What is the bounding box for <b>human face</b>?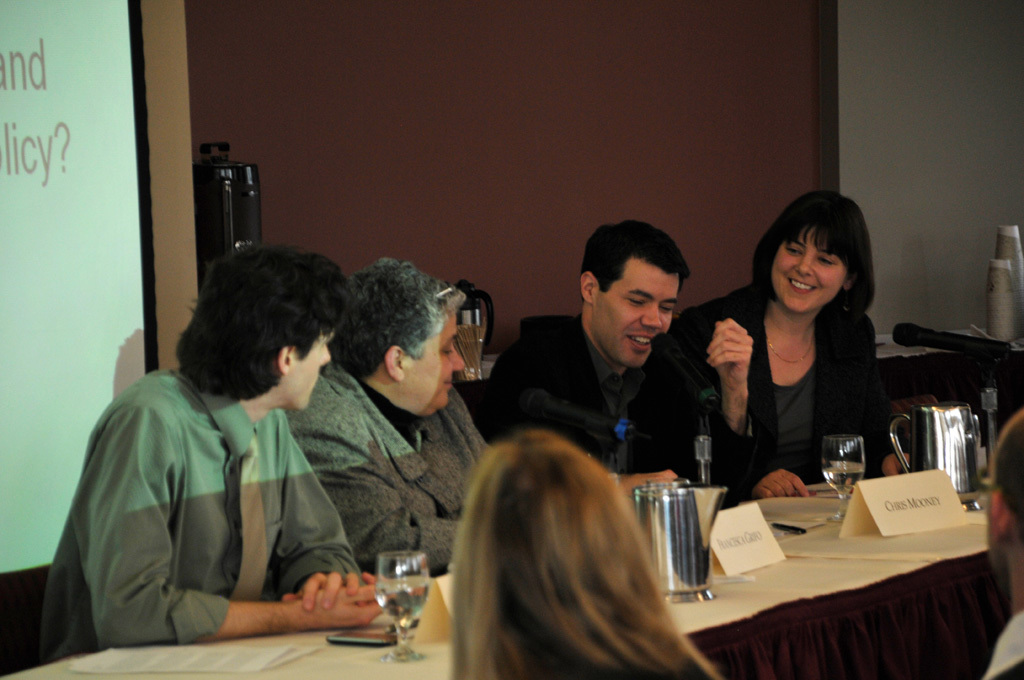
bbox=(285, 327, 330, 411).
